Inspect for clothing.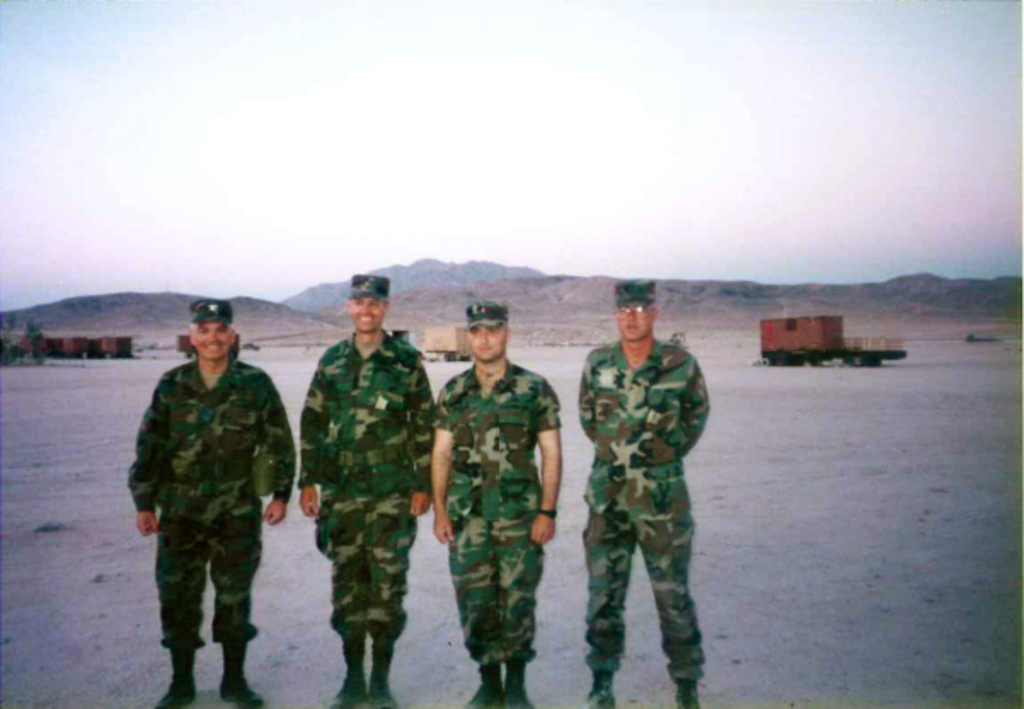
Inspection: select_region(131, 365, 295, 639).
